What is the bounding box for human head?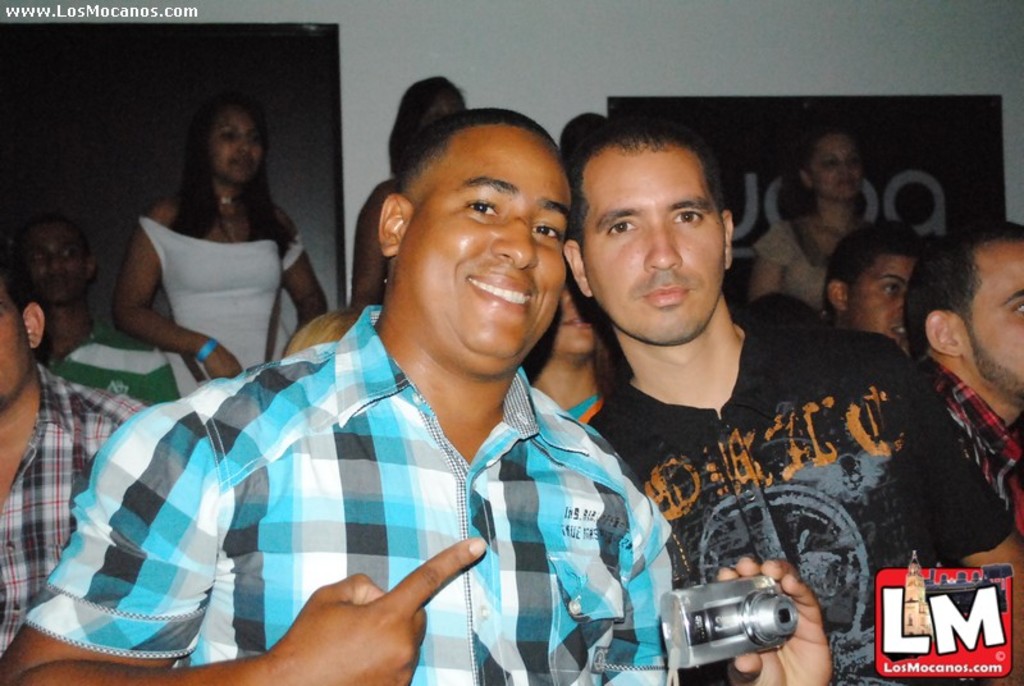
rect(375, 109, 572, 379).
